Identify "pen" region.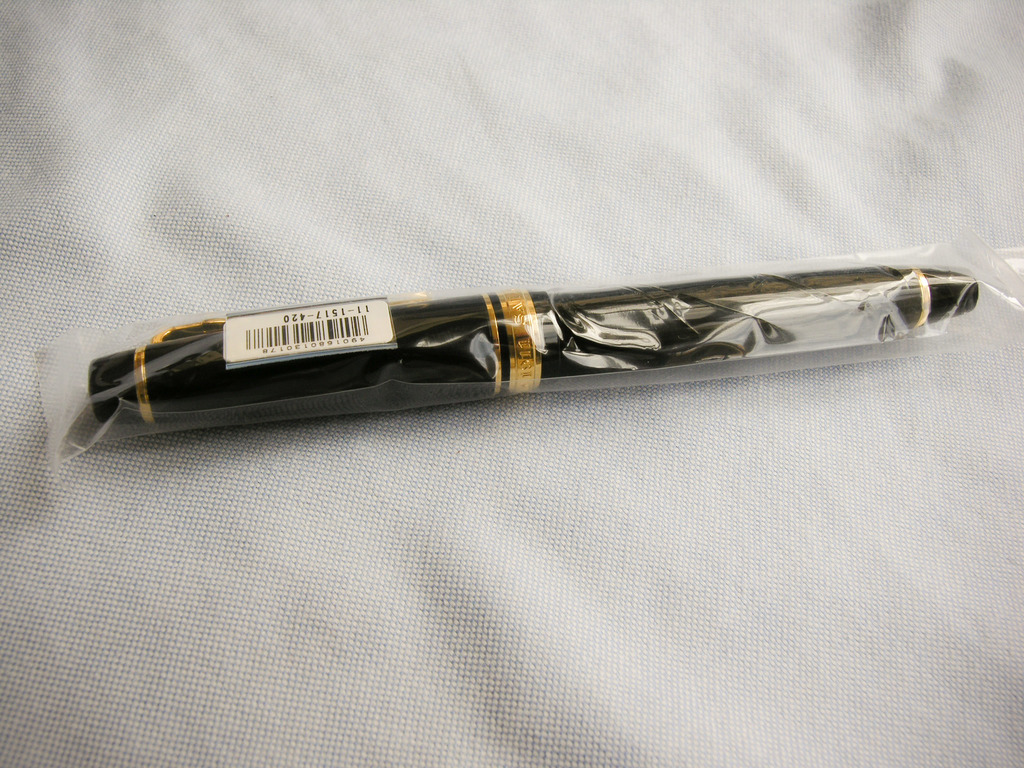
Region: 84,264,979,423.
